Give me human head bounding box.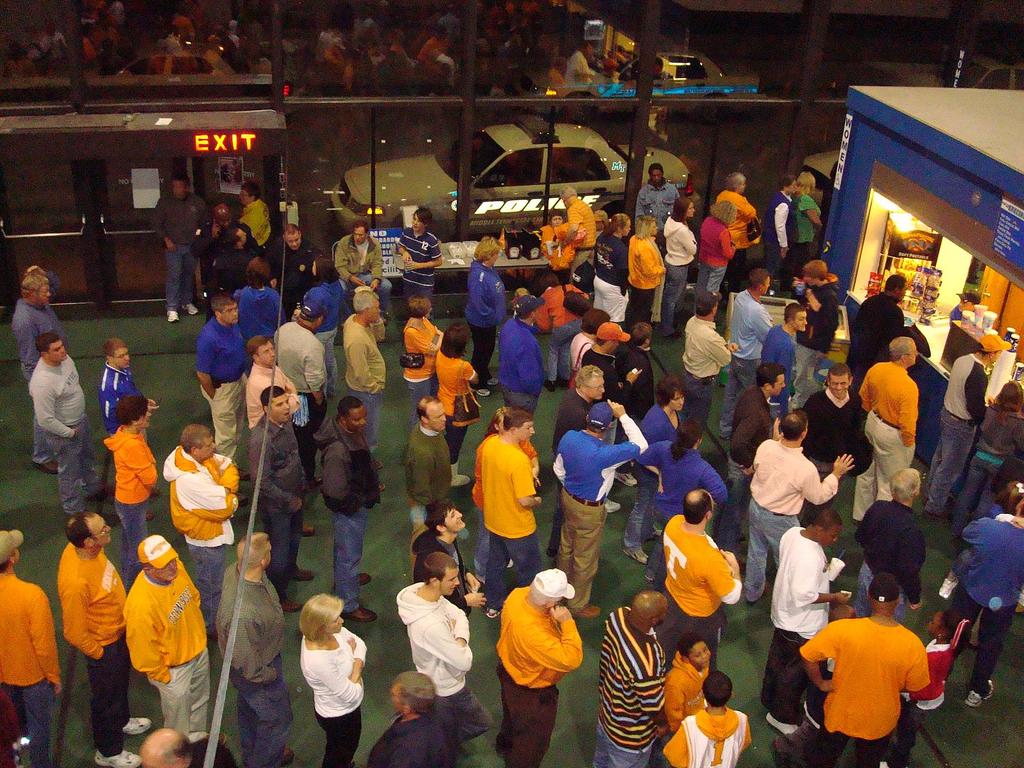
locate(388, 673, 439, 712).
